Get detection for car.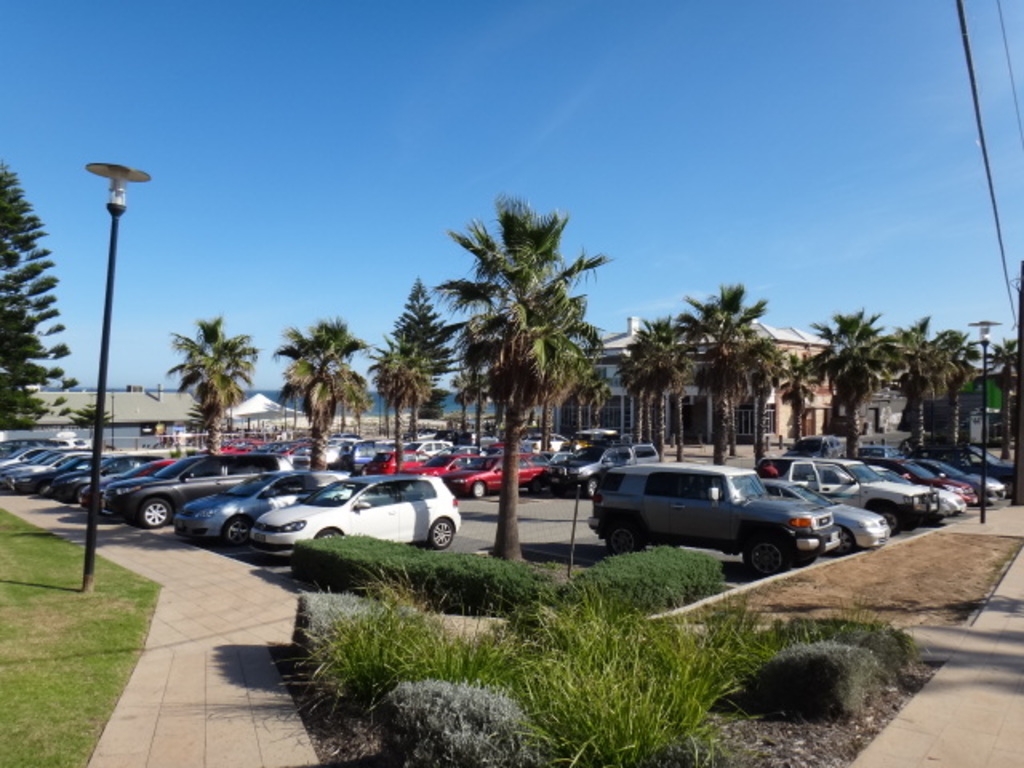
Detection: 0:445:98:490.
